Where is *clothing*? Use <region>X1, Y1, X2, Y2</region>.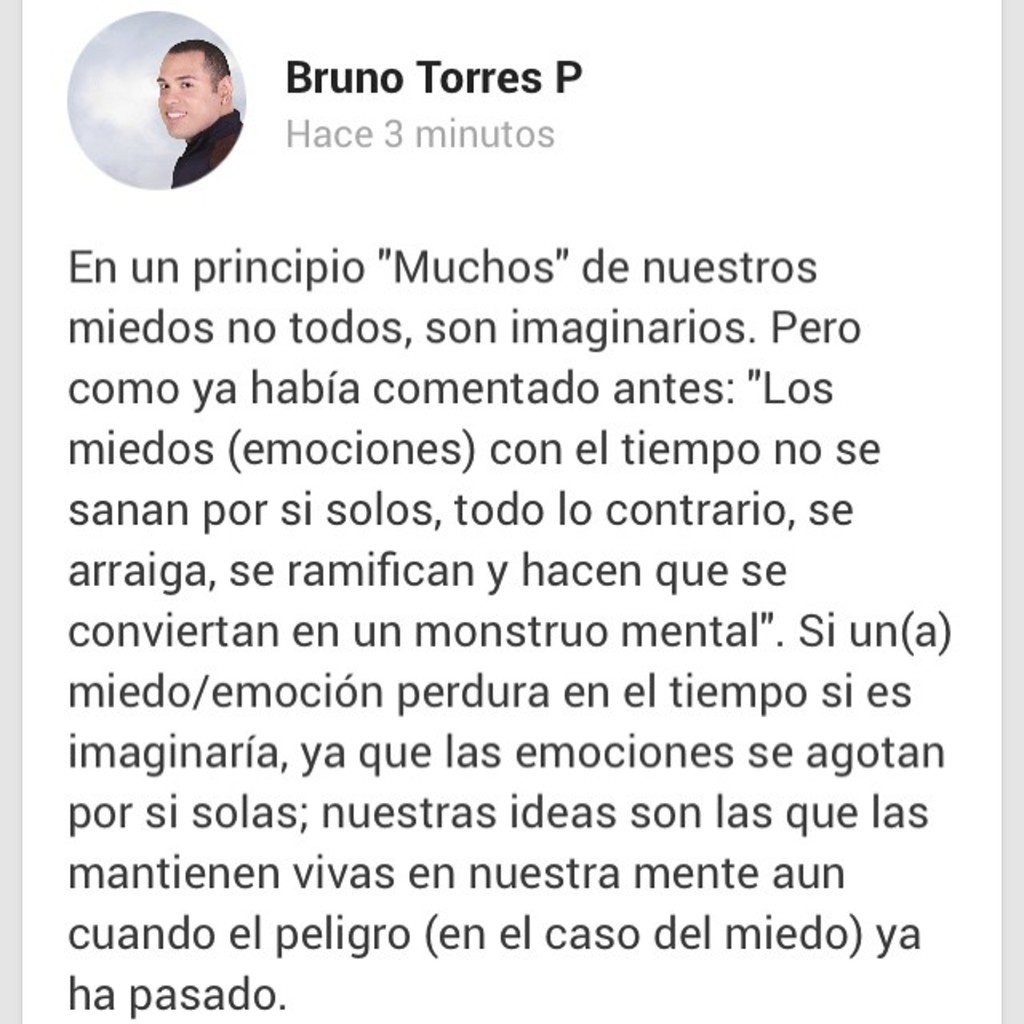
<region>165, 109, 243, 184</region>.
